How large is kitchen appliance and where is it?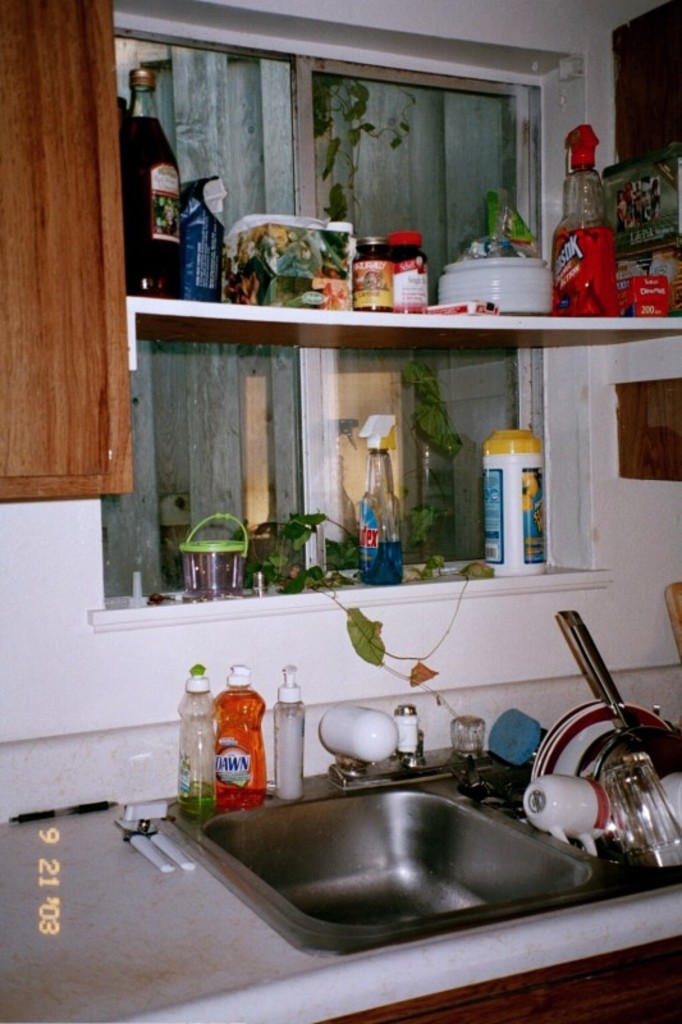
Bounding box: 184, 513, 250, 584.
